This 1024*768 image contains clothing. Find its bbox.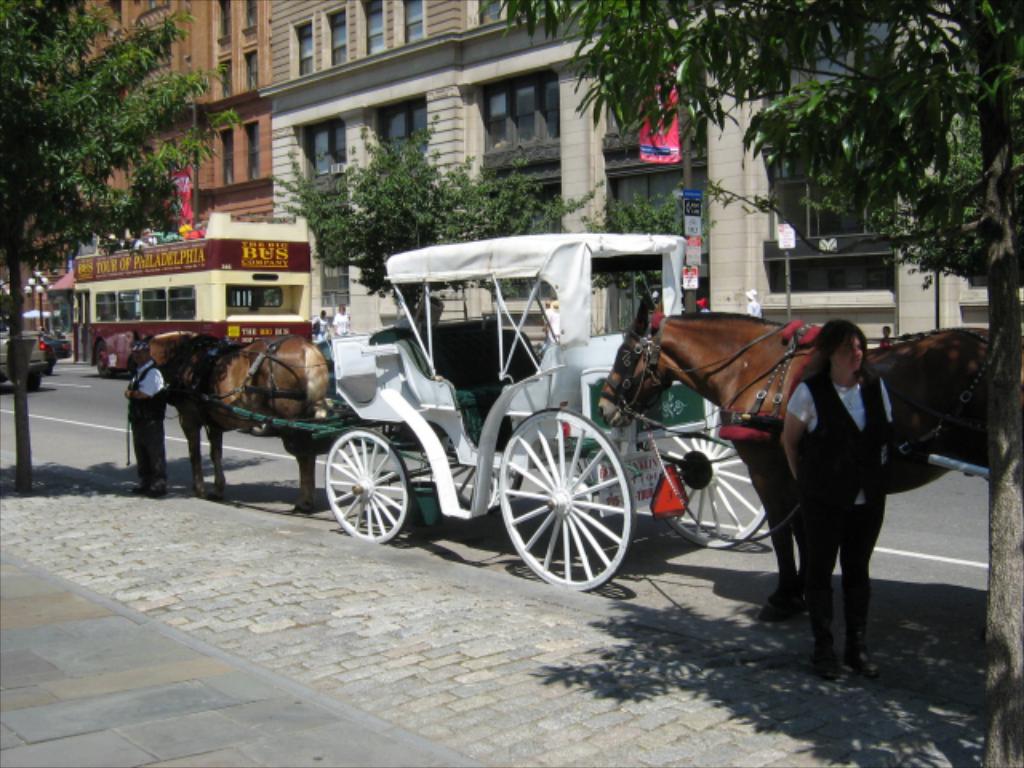
box(334, 310, 354, 339).
